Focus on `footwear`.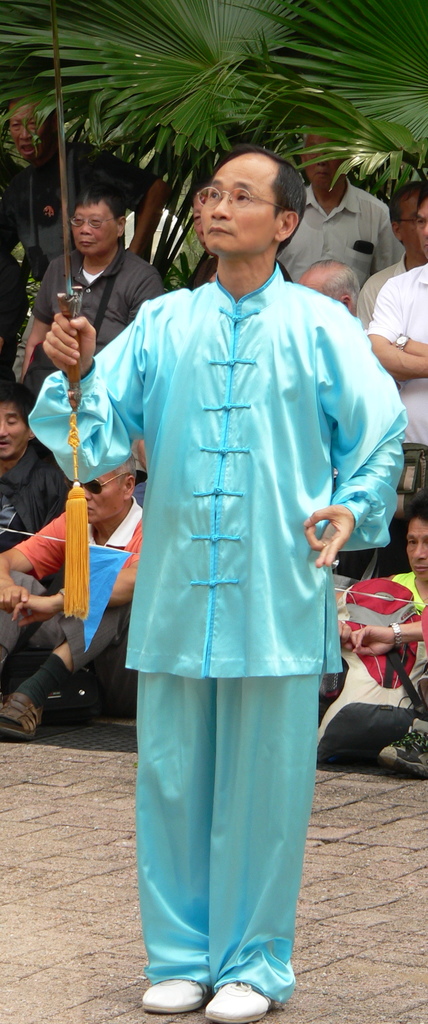
Focused at crop(204, 982, 272, 1023).
